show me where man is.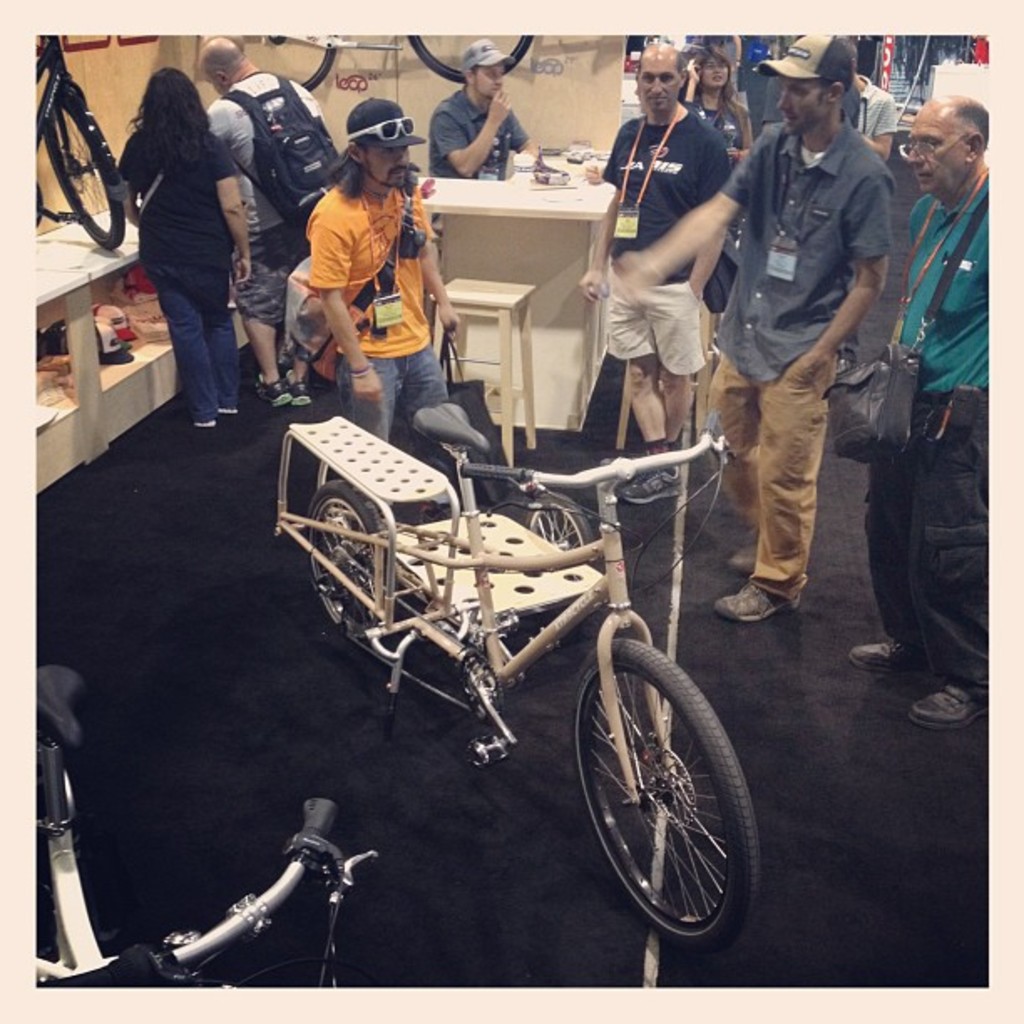
man is at pyautogui.locateOnScreen(433, 40, 529, 177).
